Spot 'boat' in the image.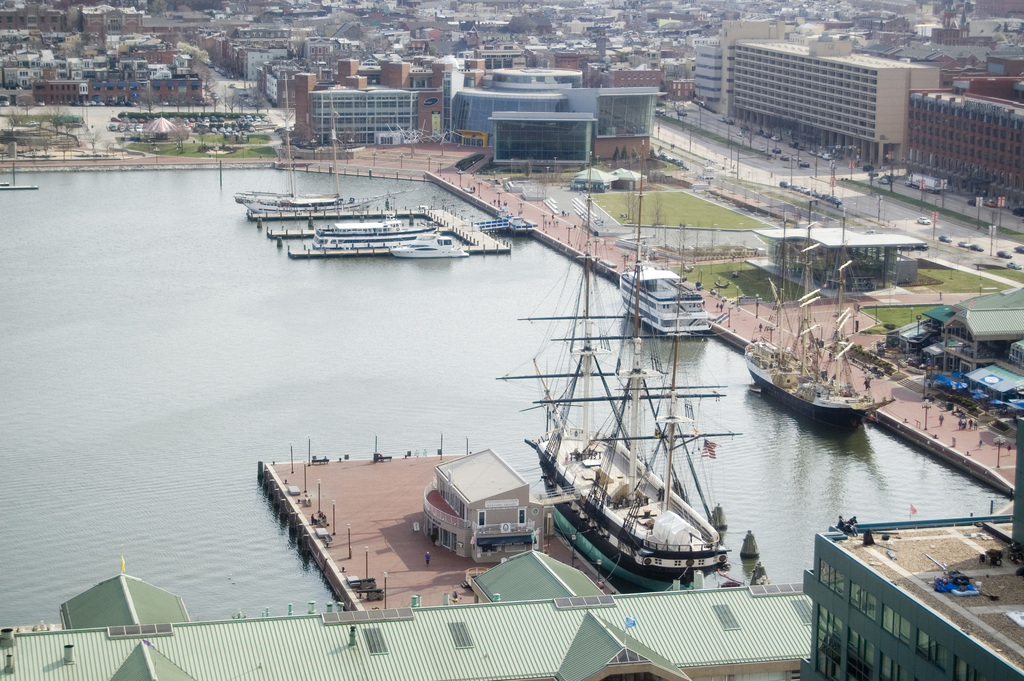
'boat' found at <bbox>381, 226, 467, 261</bbox>.
